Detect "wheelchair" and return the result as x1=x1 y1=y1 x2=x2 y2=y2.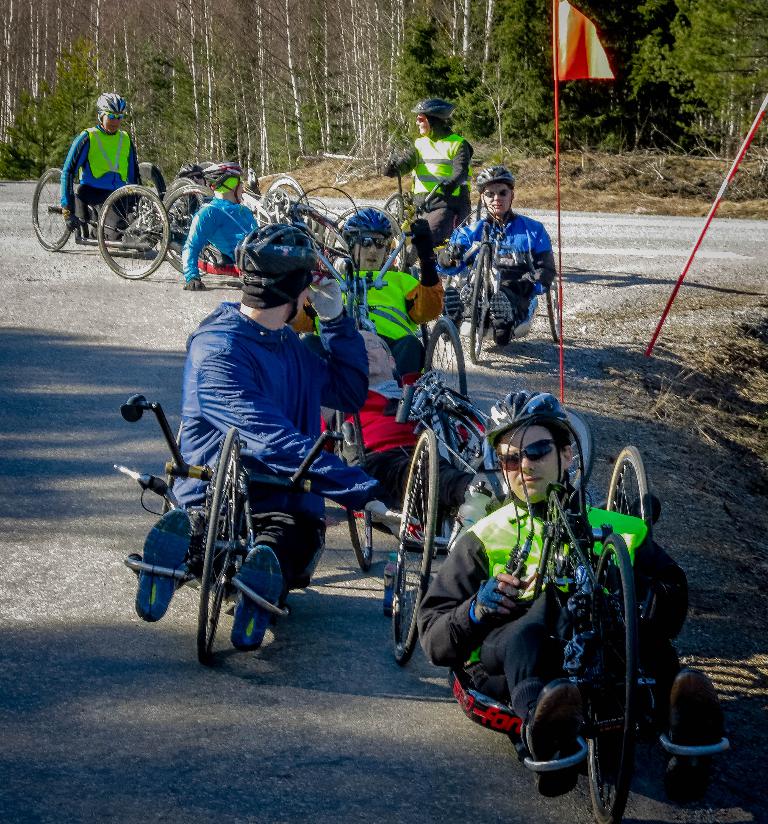
x1=506 y1=445 x2=641 y2=823.
